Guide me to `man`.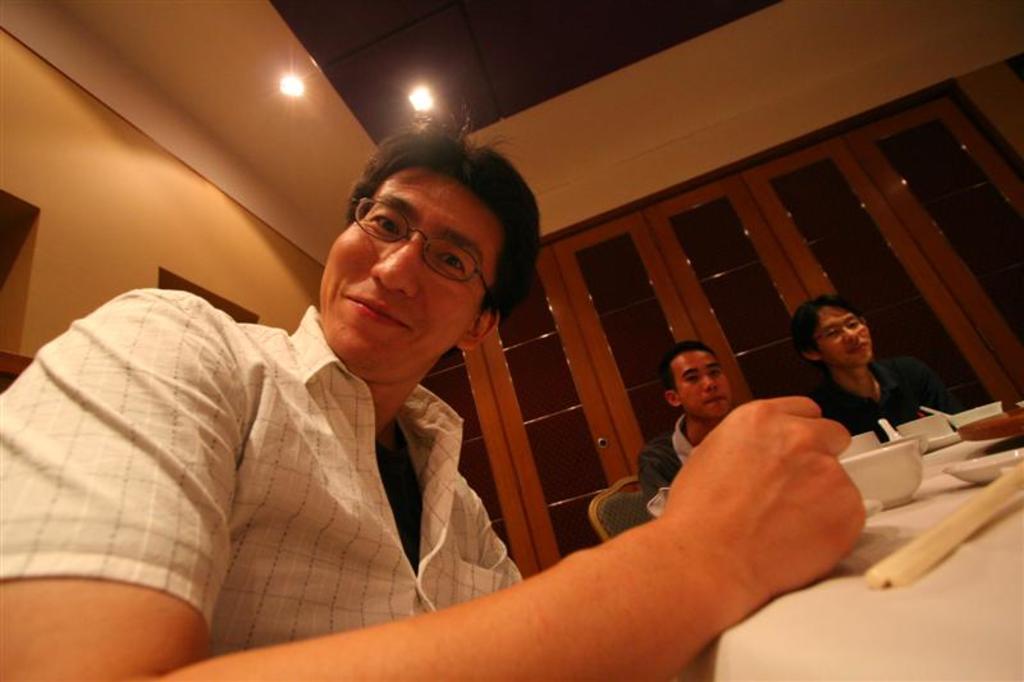
Guidance: {"left": 236, "top": 219, "right": 918, "bottom": 660}.
